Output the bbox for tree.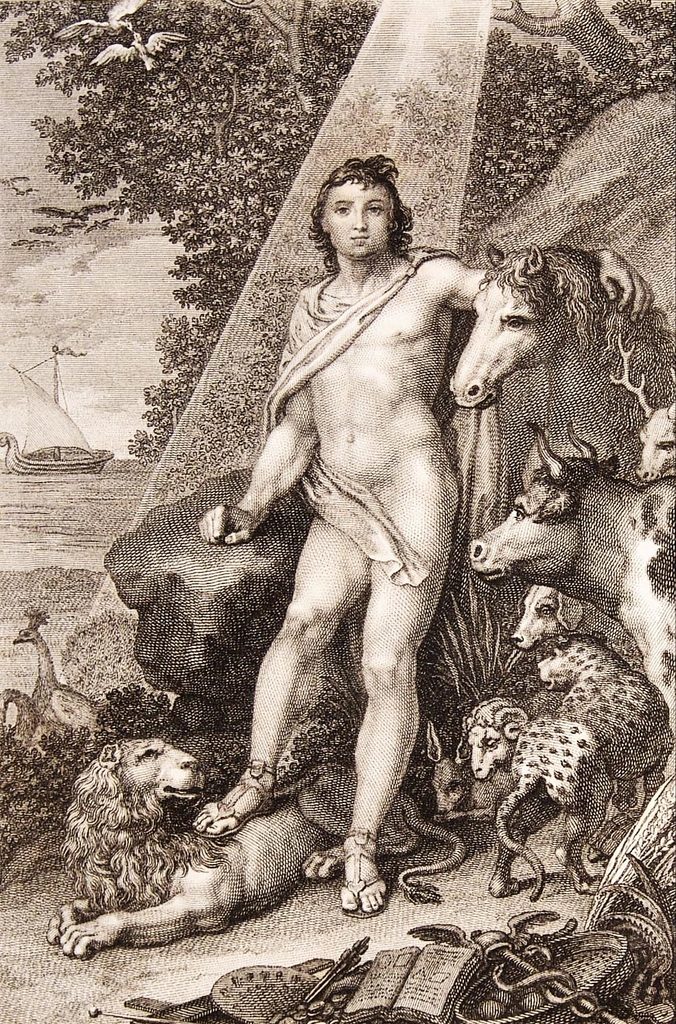
crop(0, 0, 675, 467).
